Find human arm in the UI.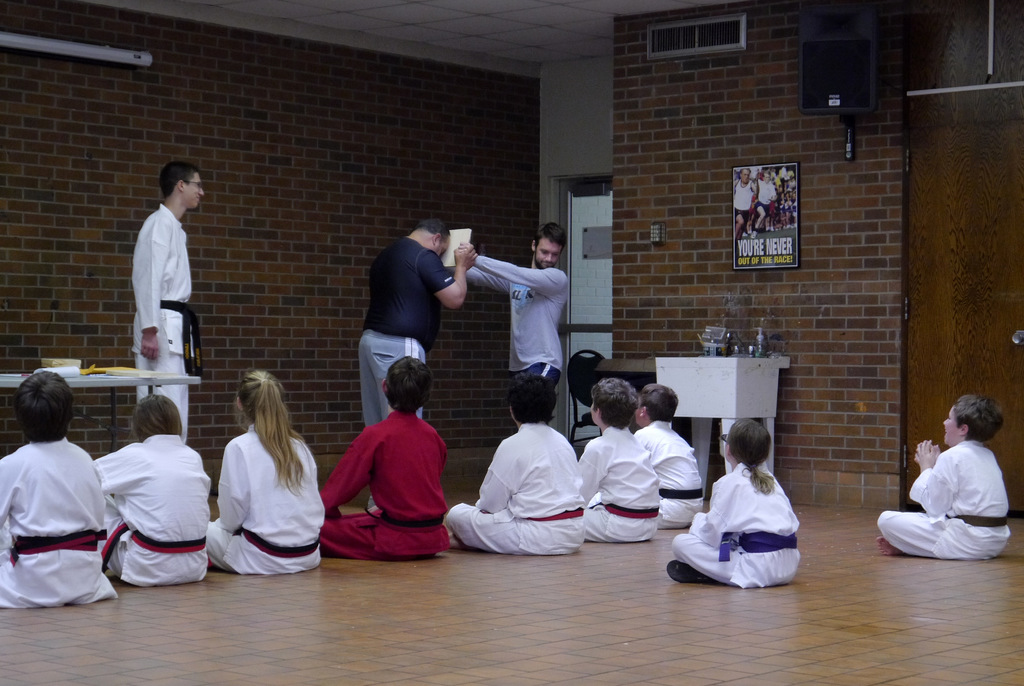
UI element at detection(0, 452, 15, 530).
